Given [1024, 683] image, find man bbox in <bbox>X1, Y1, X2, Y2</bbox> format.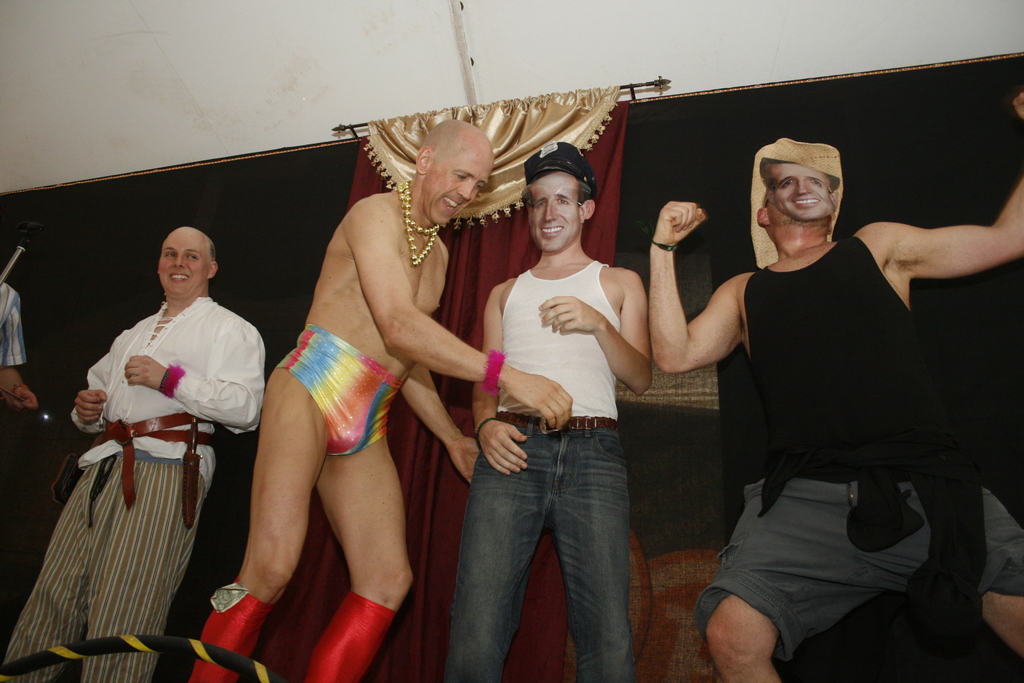
<bbox>188, 120, 573, 682</bbox>.
